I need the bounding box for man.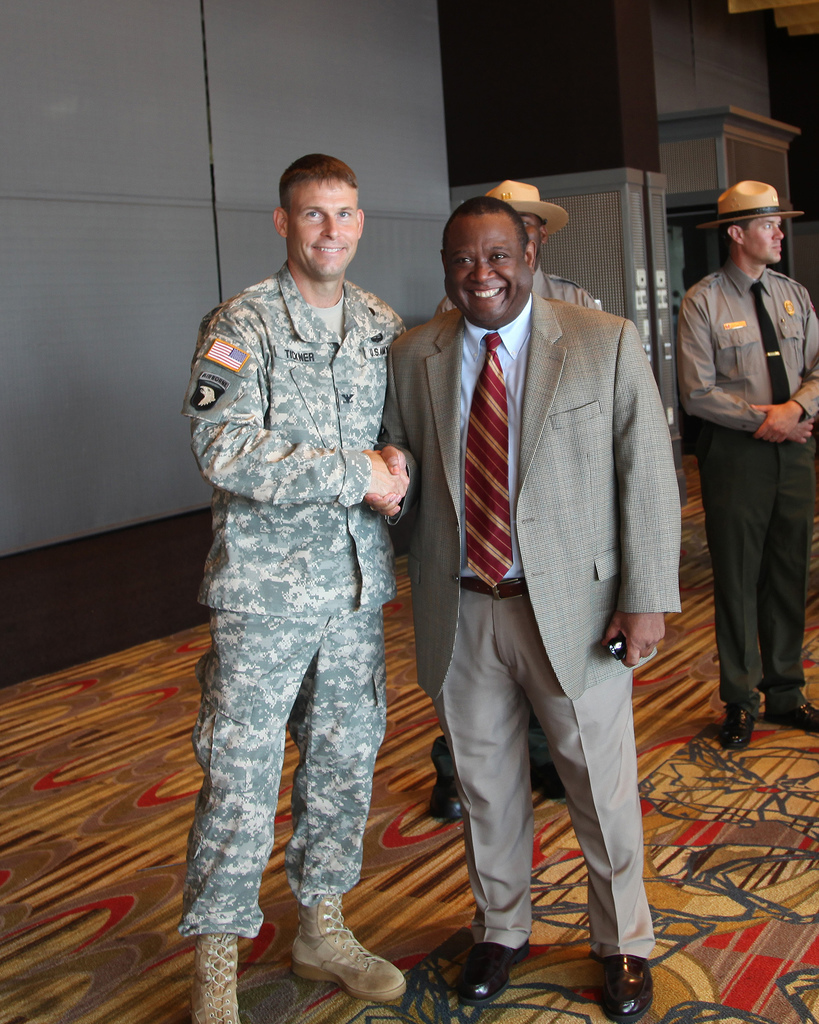
Here it is: [445, 176, 591, 813].
